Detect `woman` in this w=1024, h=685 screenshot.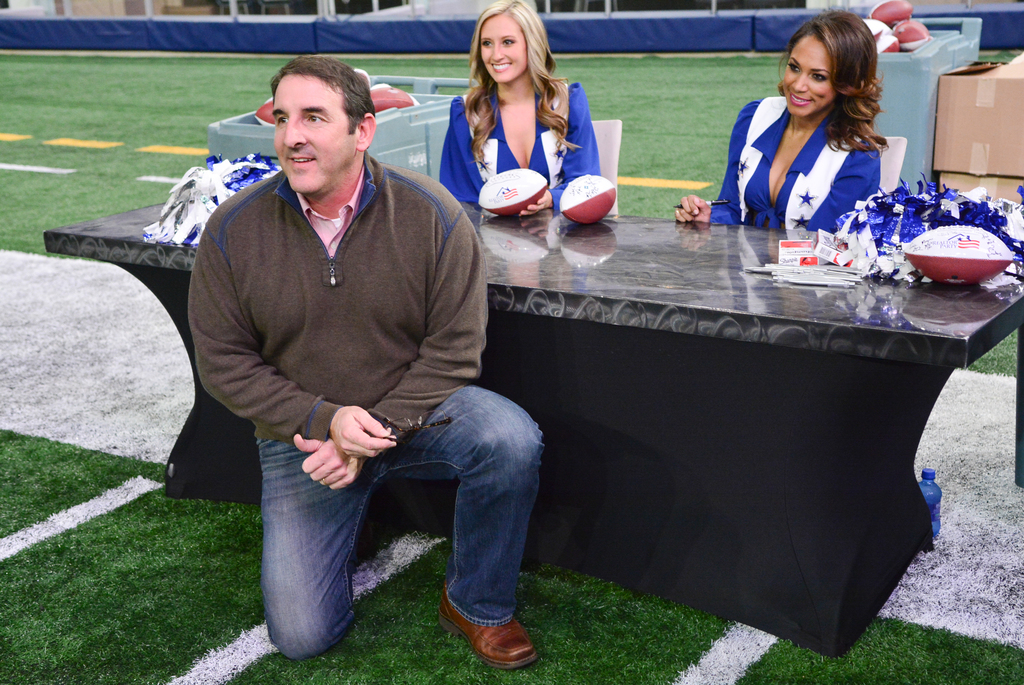
Detection: bbox(440, 0, 605, 225).
